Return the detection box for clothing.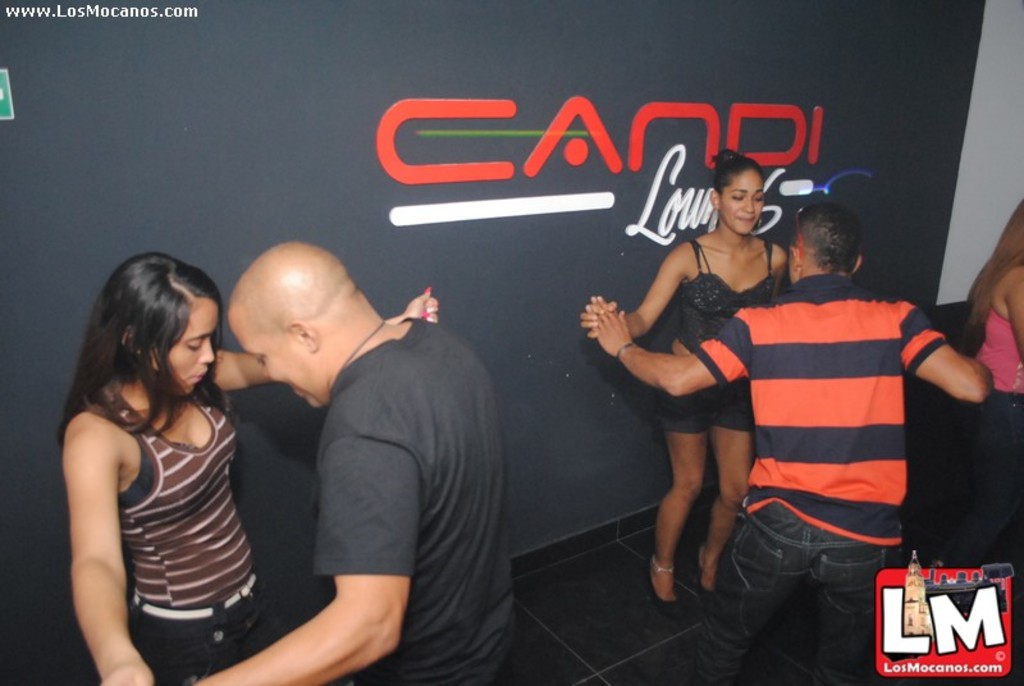
bbox=(652, 239, 777, 434).
